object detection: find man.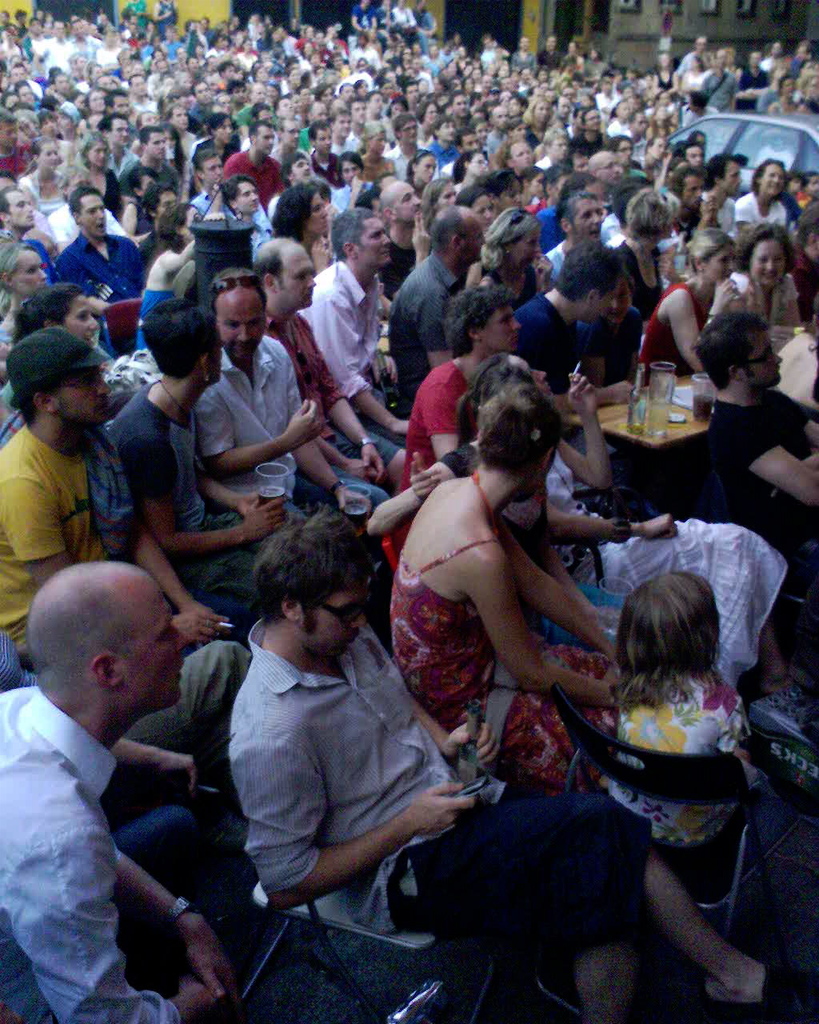
701/152/736/237.
